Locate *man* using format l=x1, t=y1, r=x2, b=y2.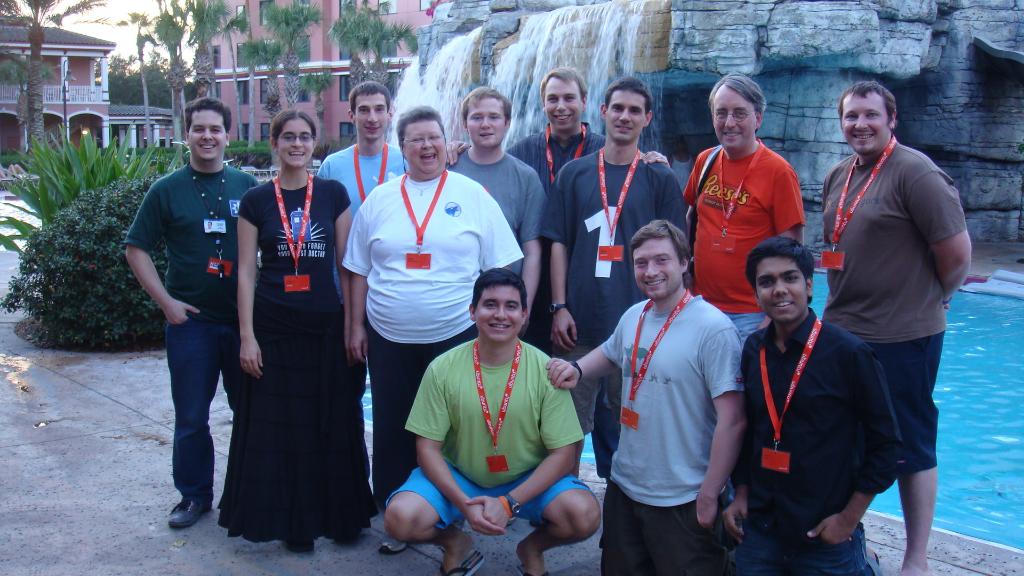
l=441, t=87, r=546, b=340.
